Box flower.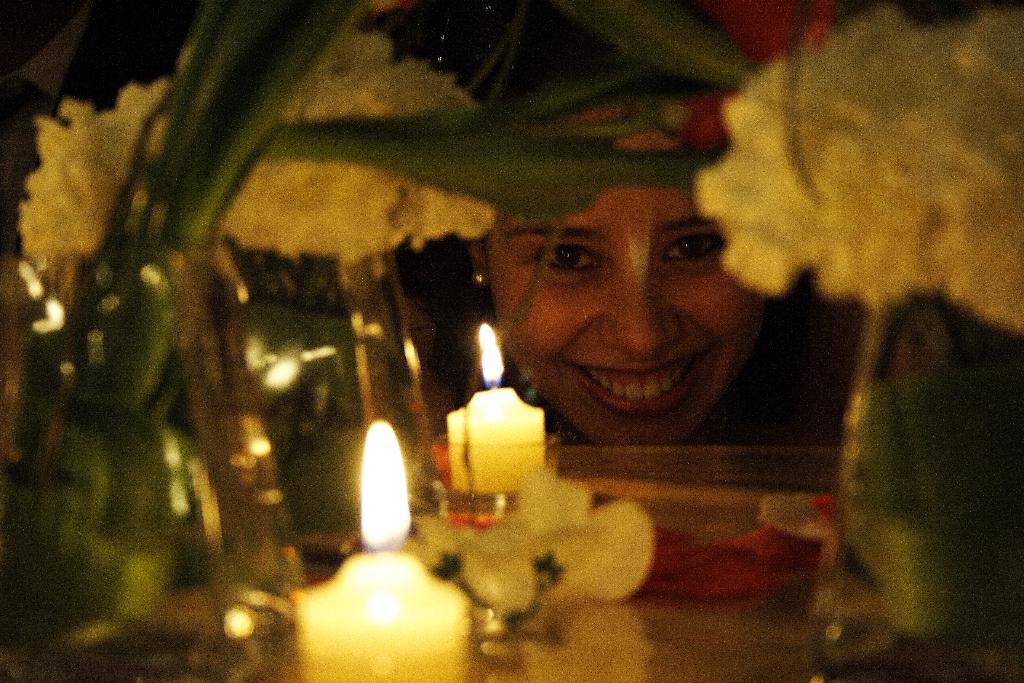
[left=706, top=4, right=1023, bottom=332].
